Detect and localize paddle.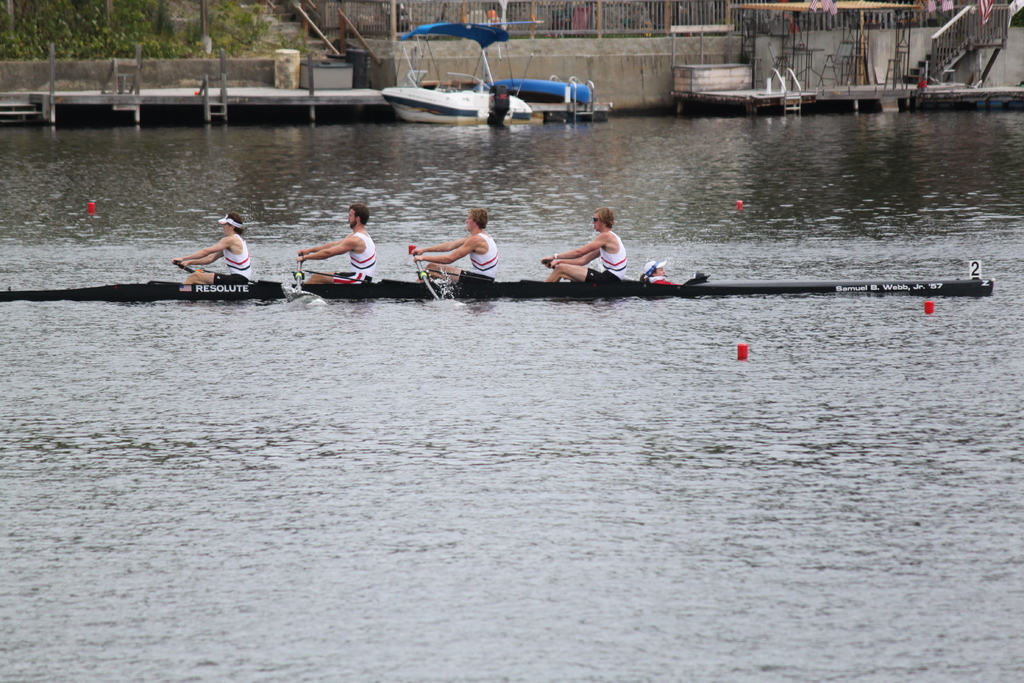
Localized at [left=164, top=253, right=236, bottom=285].
